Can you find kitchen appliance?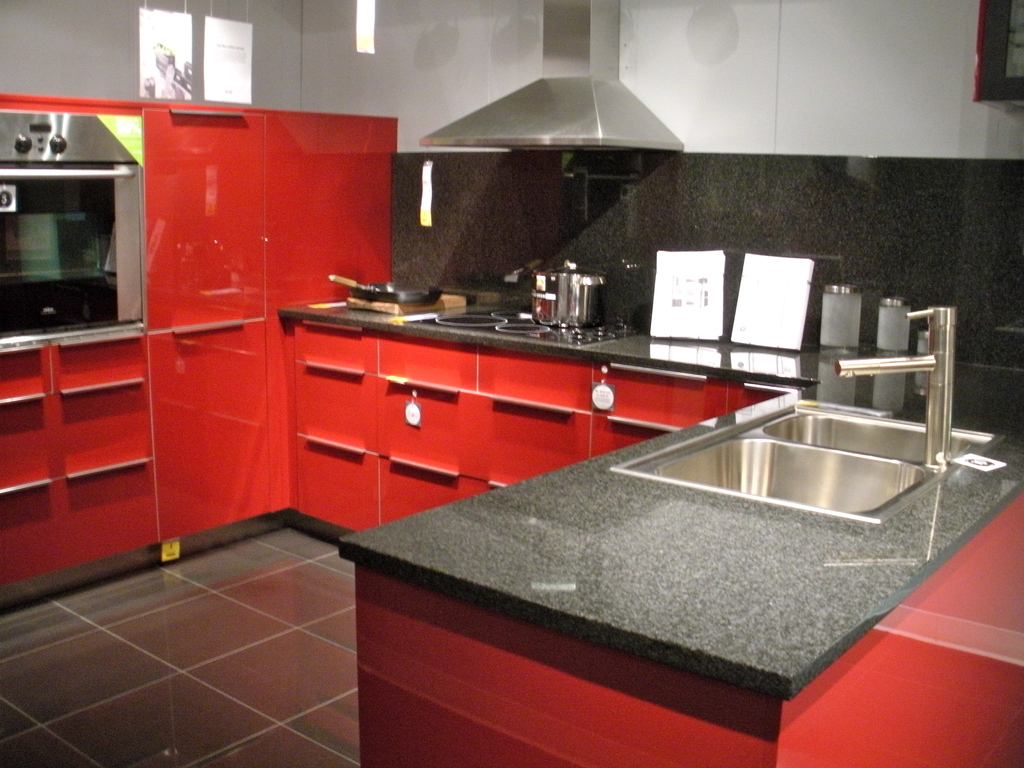
Yes, bounding box: crop(13, 87, 139, 377).
